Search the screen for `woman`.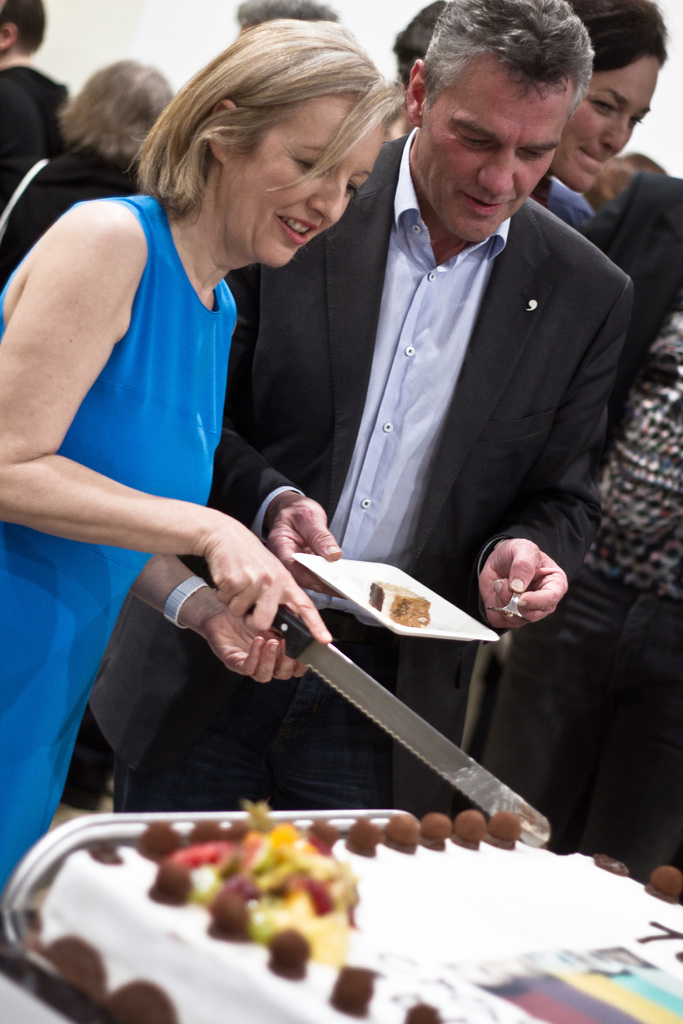
Found at crop(39, 6, 414, 865).
